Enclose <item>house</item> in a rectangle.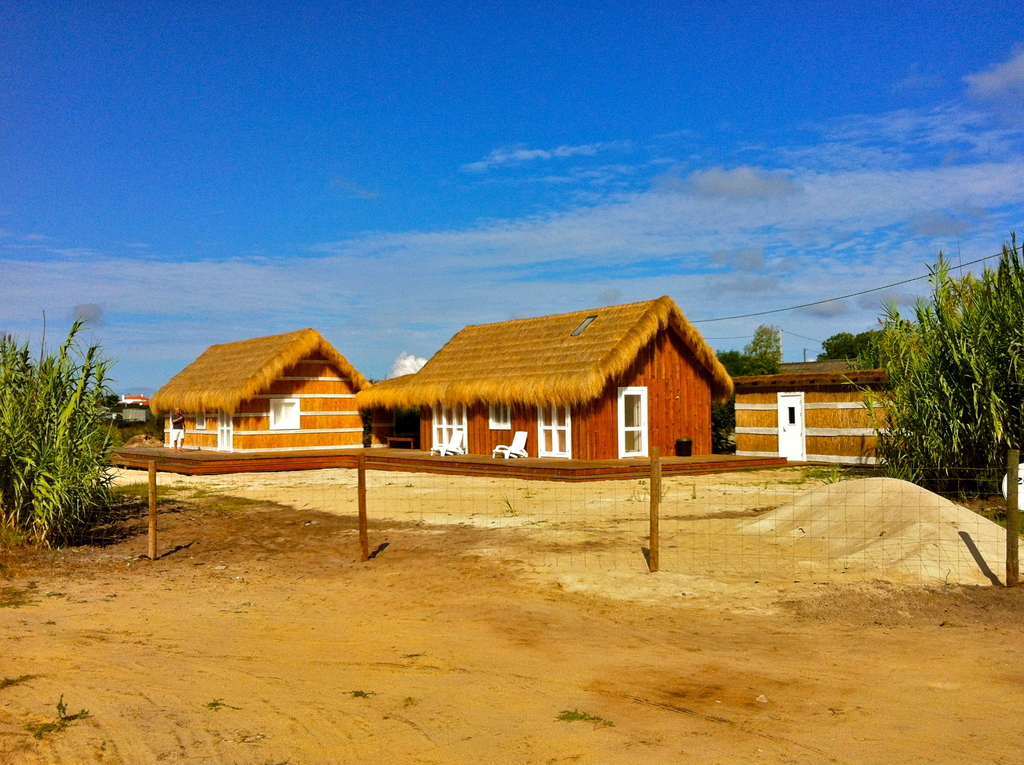
708, 358, 929, 486.
